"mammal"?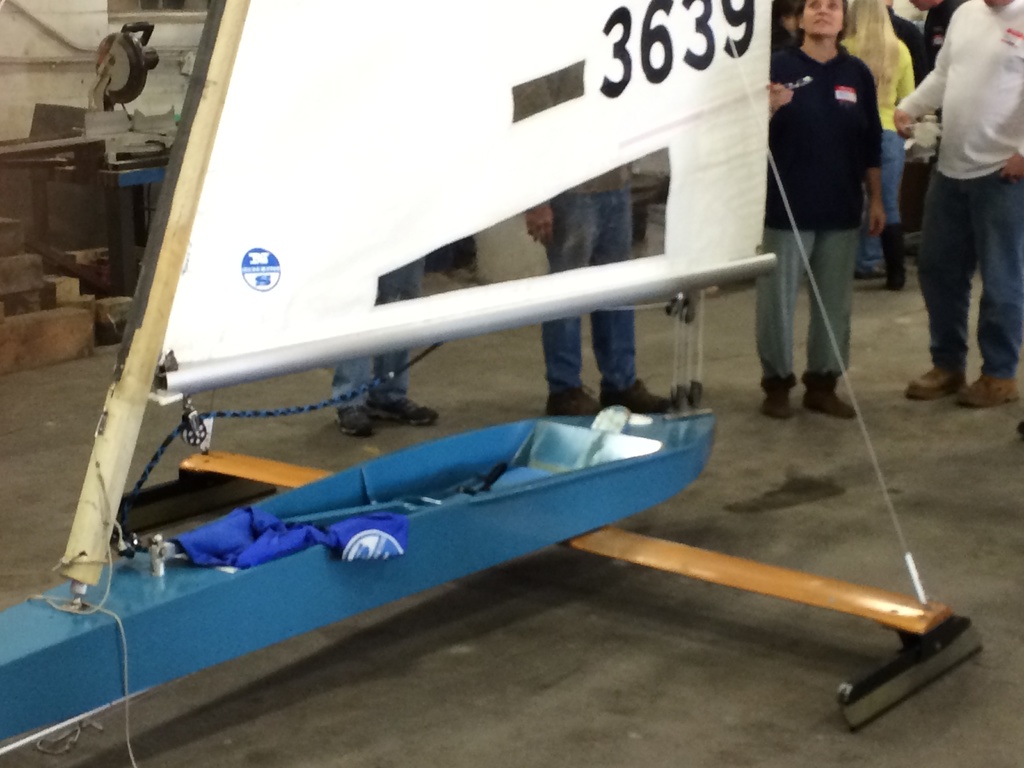
bbox=[764, 0, 884, 415]
